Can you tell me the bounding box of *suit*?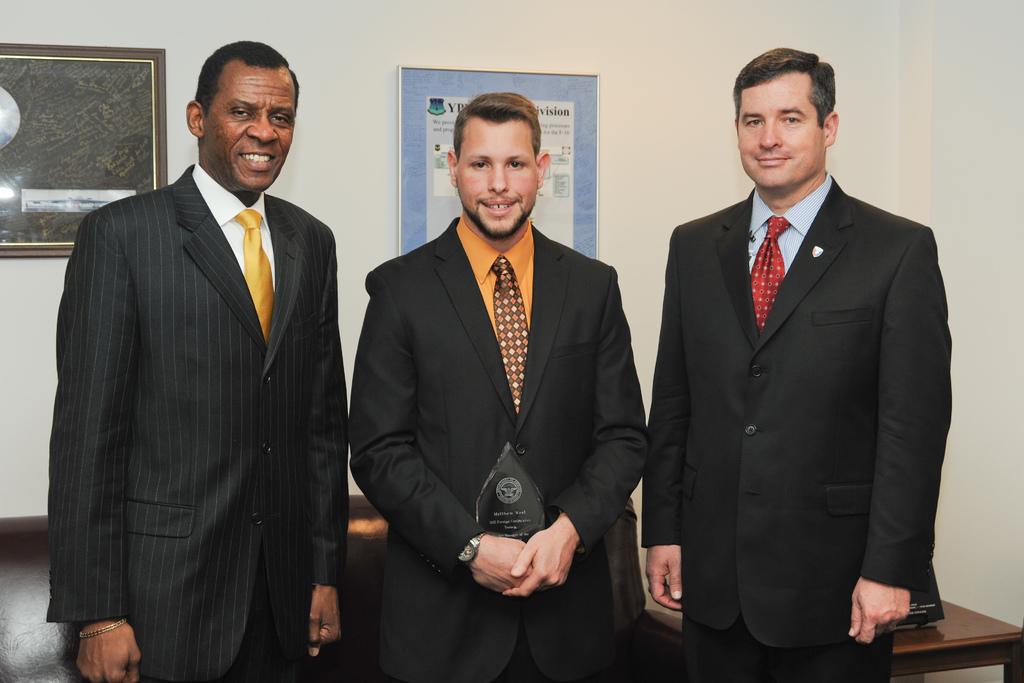
x1=38 y1=63 x2=359 y2=675.
